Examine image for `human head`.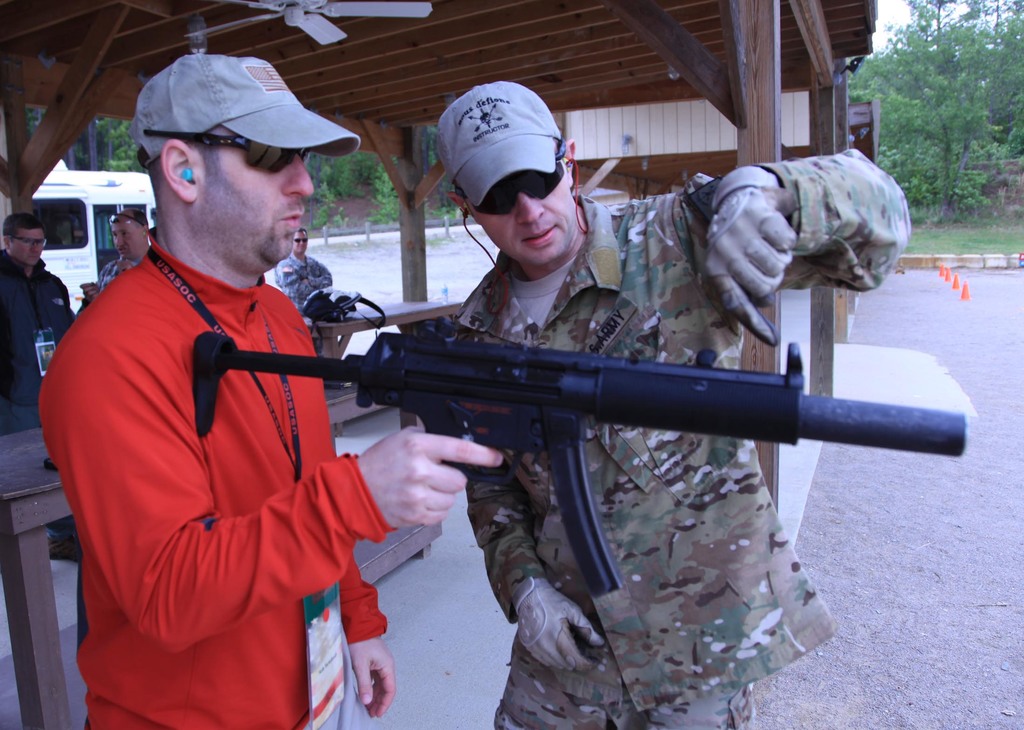
Examination result: {"x1": 292, "y1": 227, "x2": 308, "y2": 253}.
